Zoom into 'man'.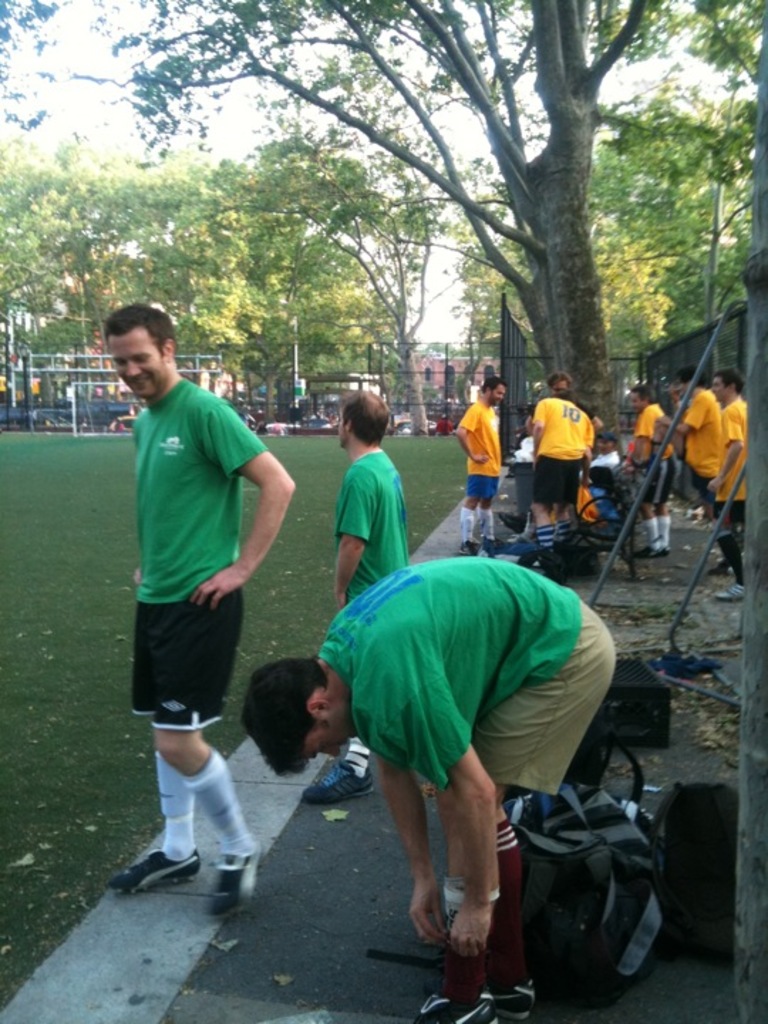
Zoom target: region(240, 556, 619, 1023).
